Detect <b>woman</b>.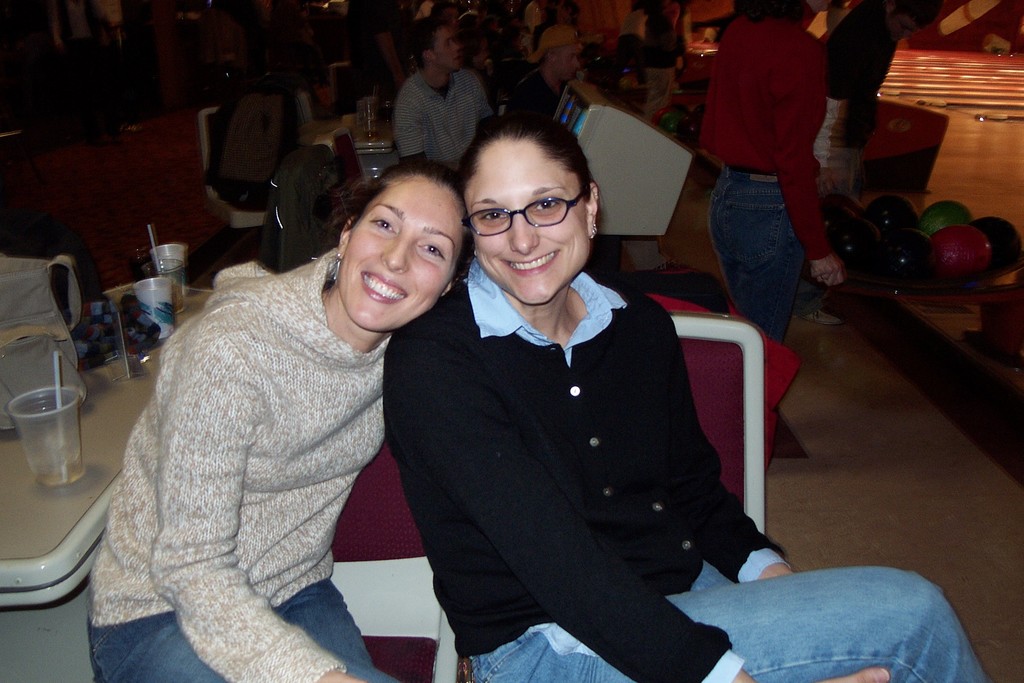
Detected at 85/157/474/682.
